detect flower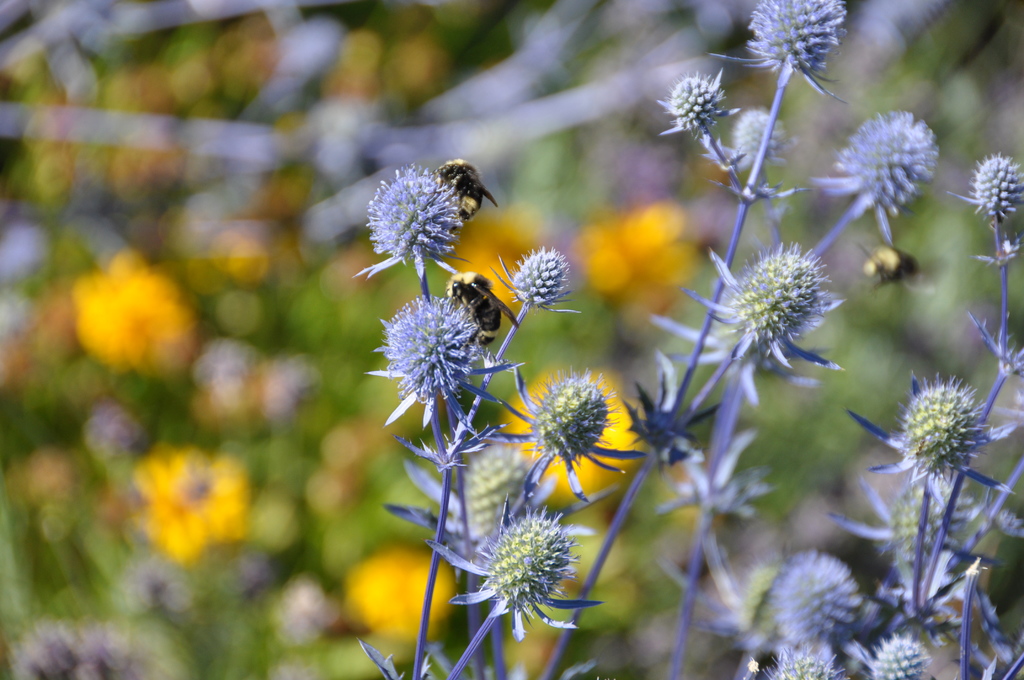
(468,509,597,643)
